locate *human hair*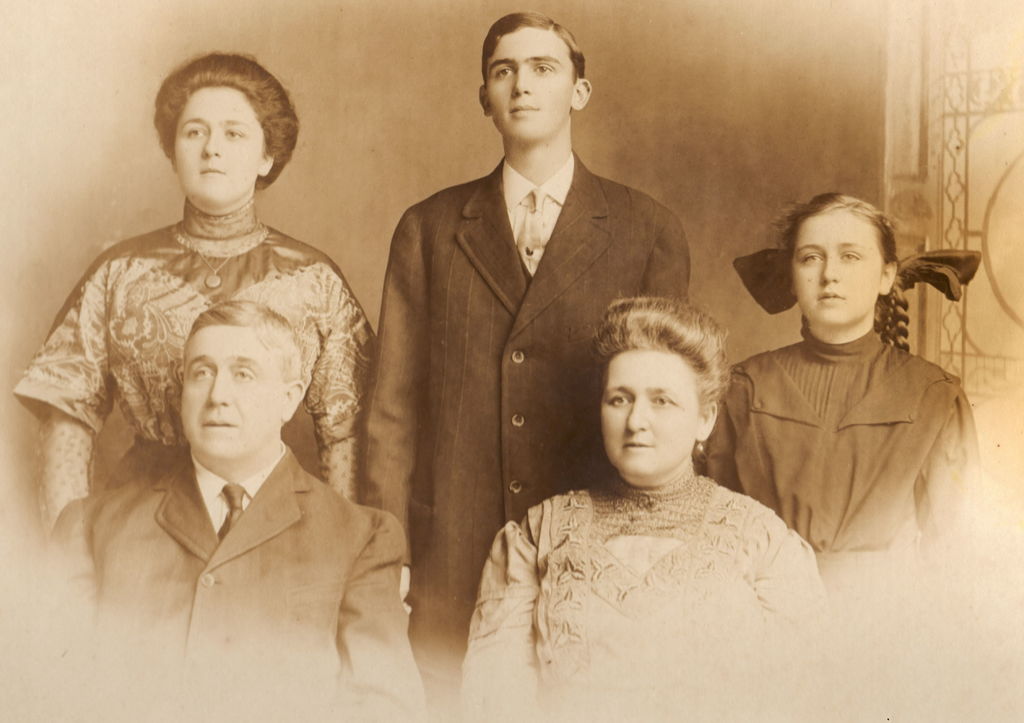
crop(188, 298, 303, 394)
